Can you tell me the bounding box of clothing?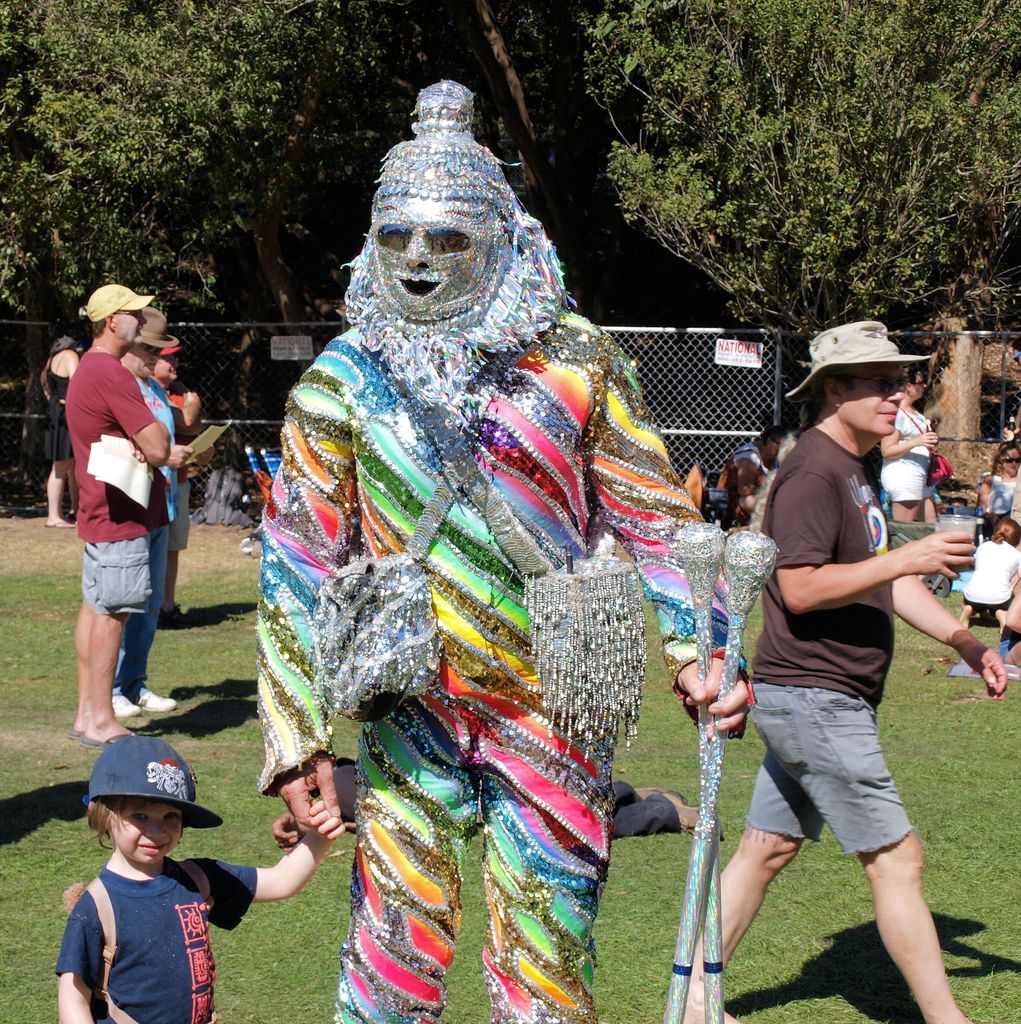
165 383 193 552.
